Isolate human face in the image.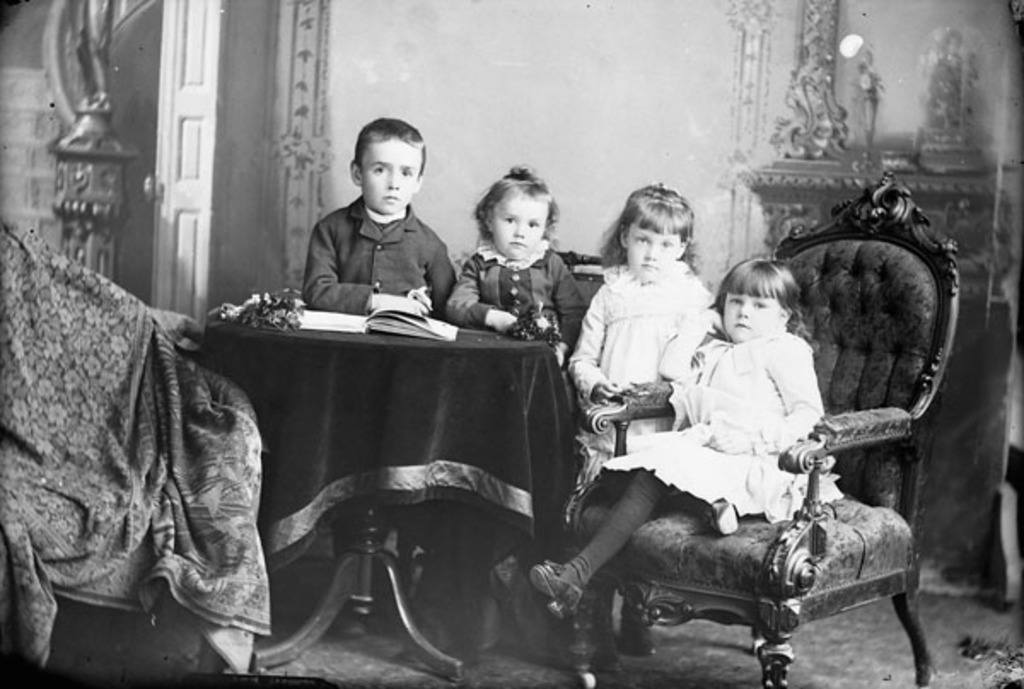
Isolated region: rect(362, 136, 416, 208).
